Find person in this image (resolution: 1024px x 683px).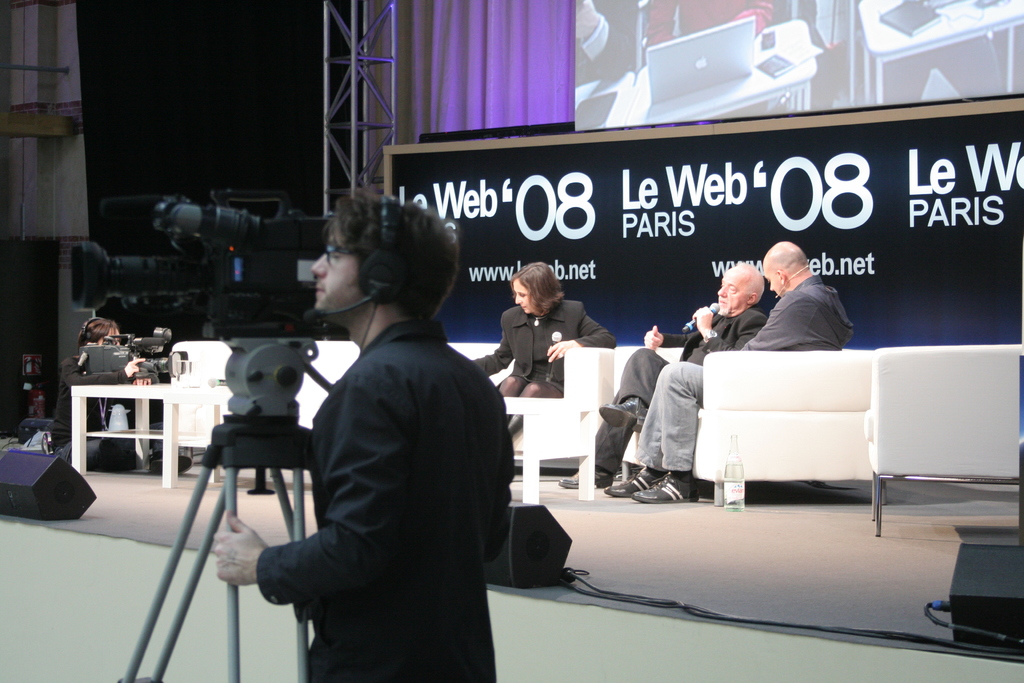
555, 264, 767, 488.
